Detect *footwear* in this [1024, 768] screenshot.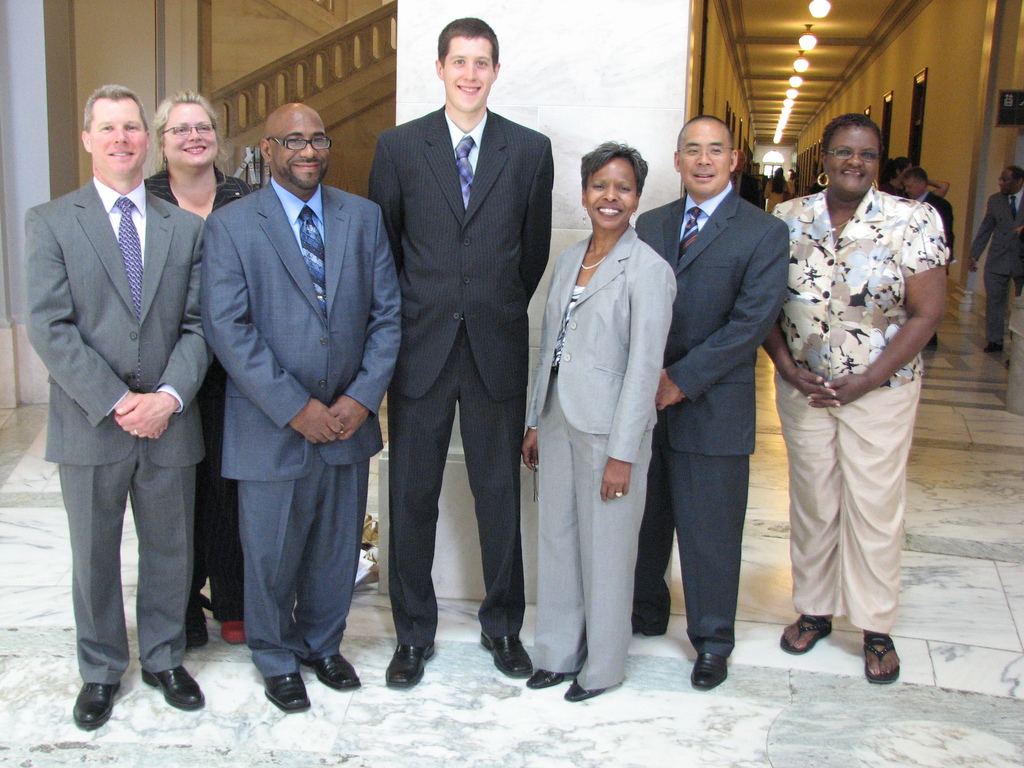
Detection: Rect(780, 611, 833, 655).
